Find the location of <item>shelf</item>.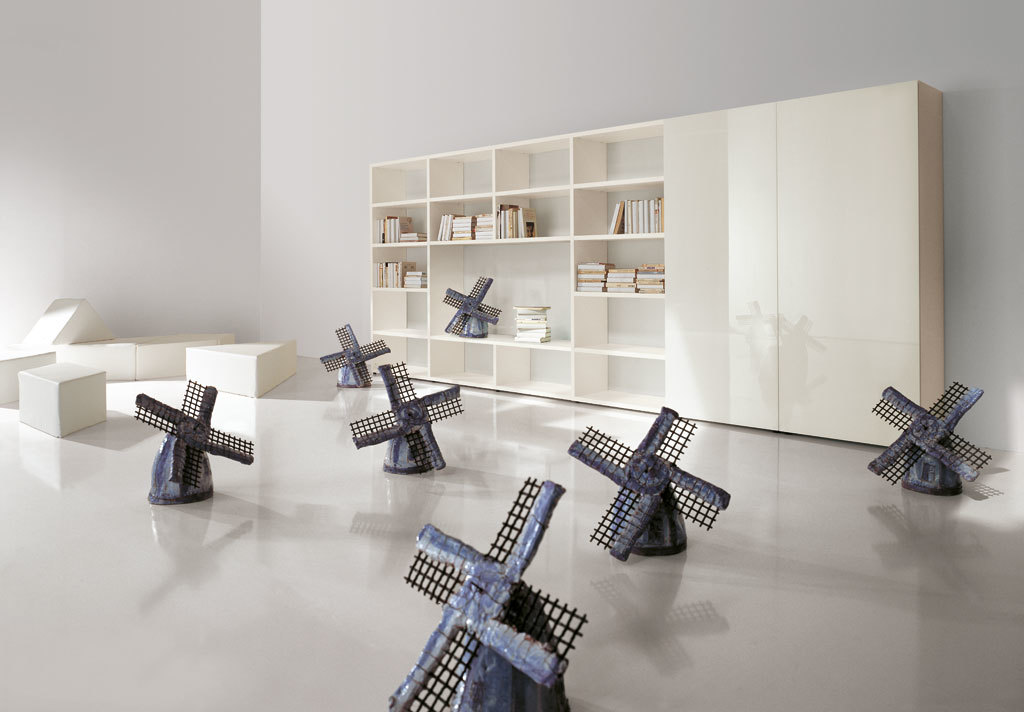
Location: (left=564, top=231, right=672, bottom=294).
